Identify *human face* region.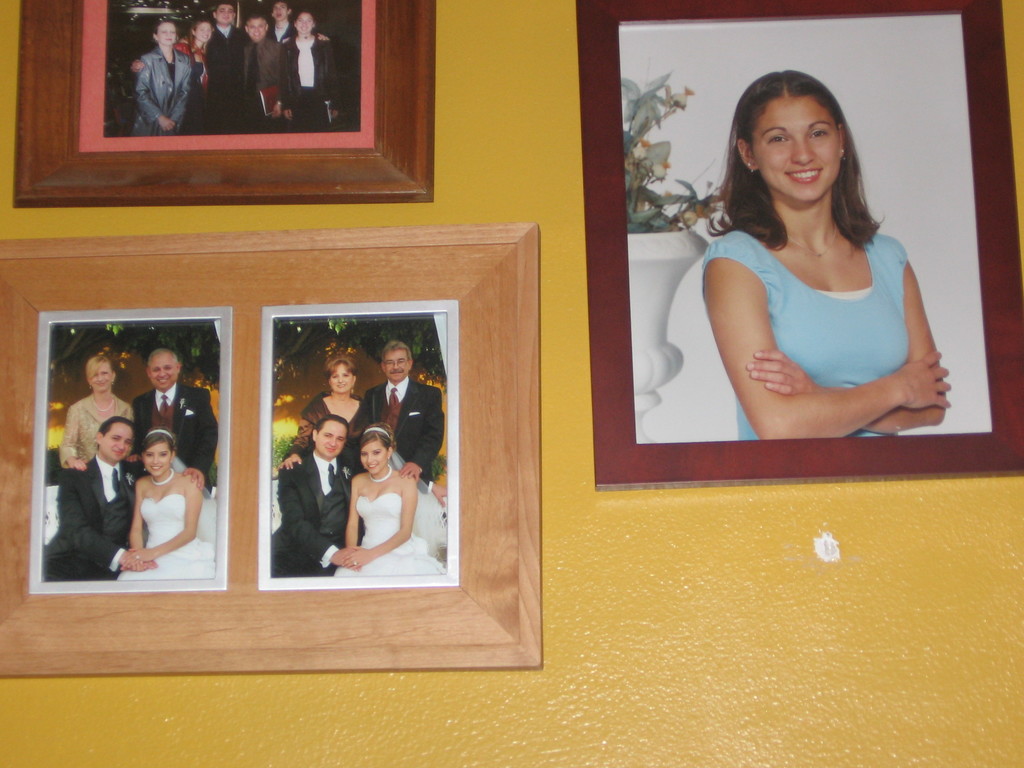
Region: 147 346 180 387.
